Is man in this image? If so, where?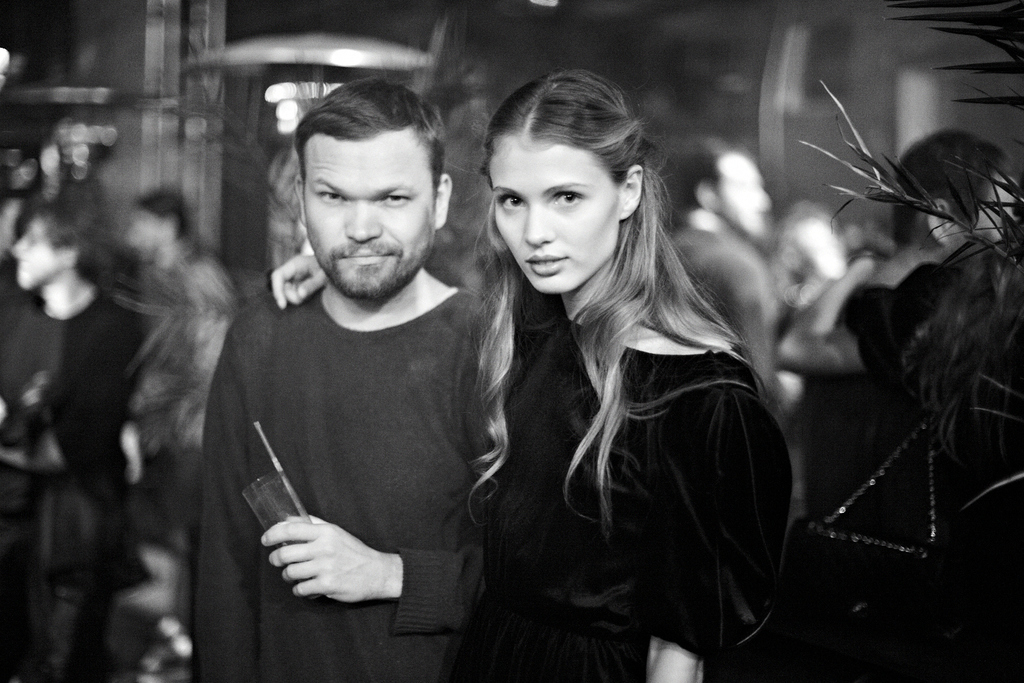
Yes, at locate(196, 74, 485, 682).
